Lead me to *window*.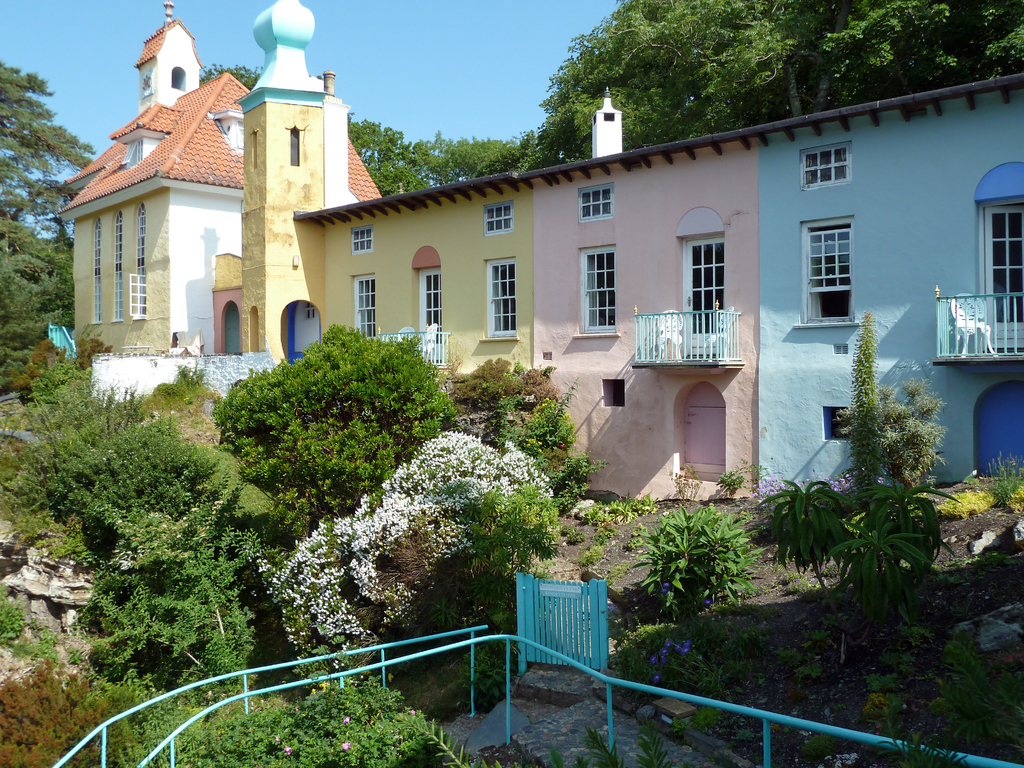
Lead to Rect(801, 219, 863, 335).
